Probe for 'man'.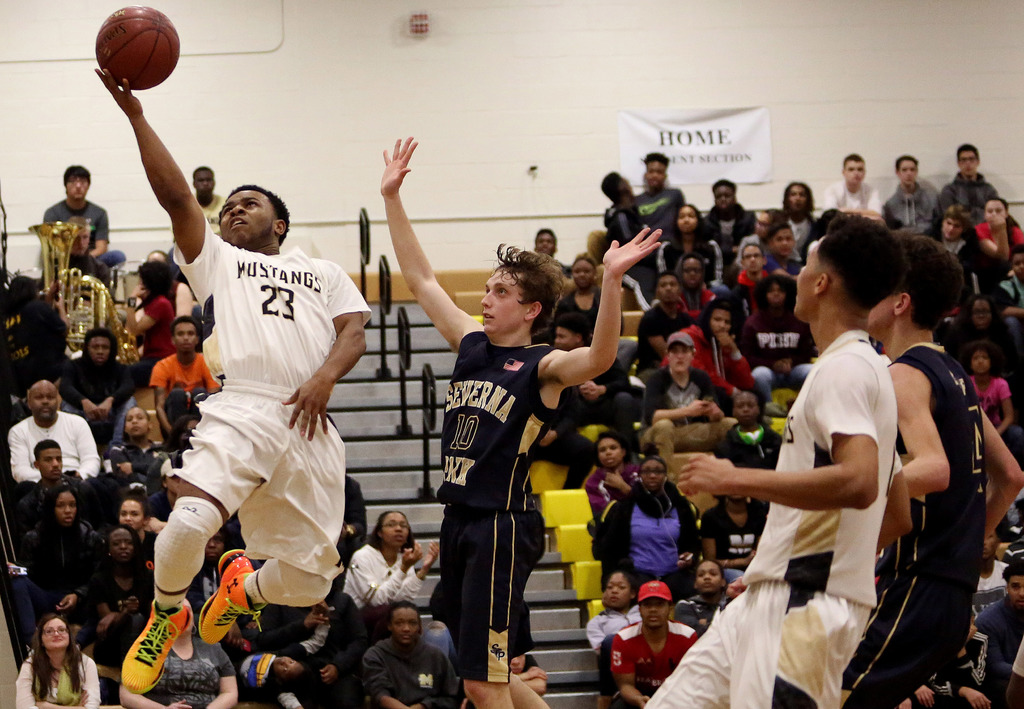
Probe result: (643, 151, 683, 209).
